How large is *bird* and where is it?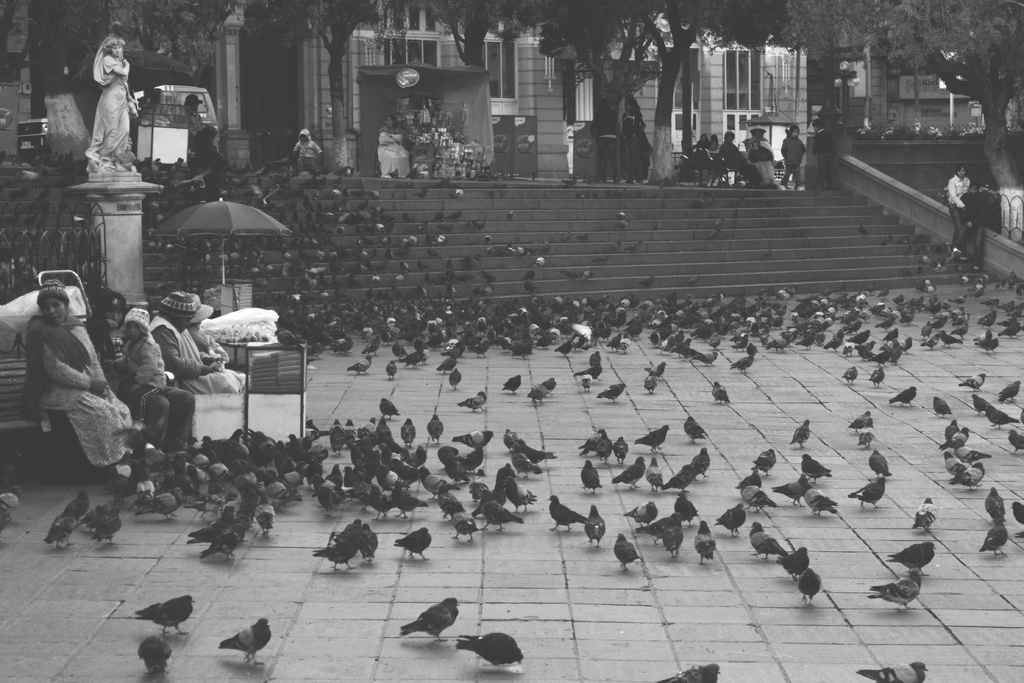
Bounding box: [left=749, top=520, right=787, bottom=559].
